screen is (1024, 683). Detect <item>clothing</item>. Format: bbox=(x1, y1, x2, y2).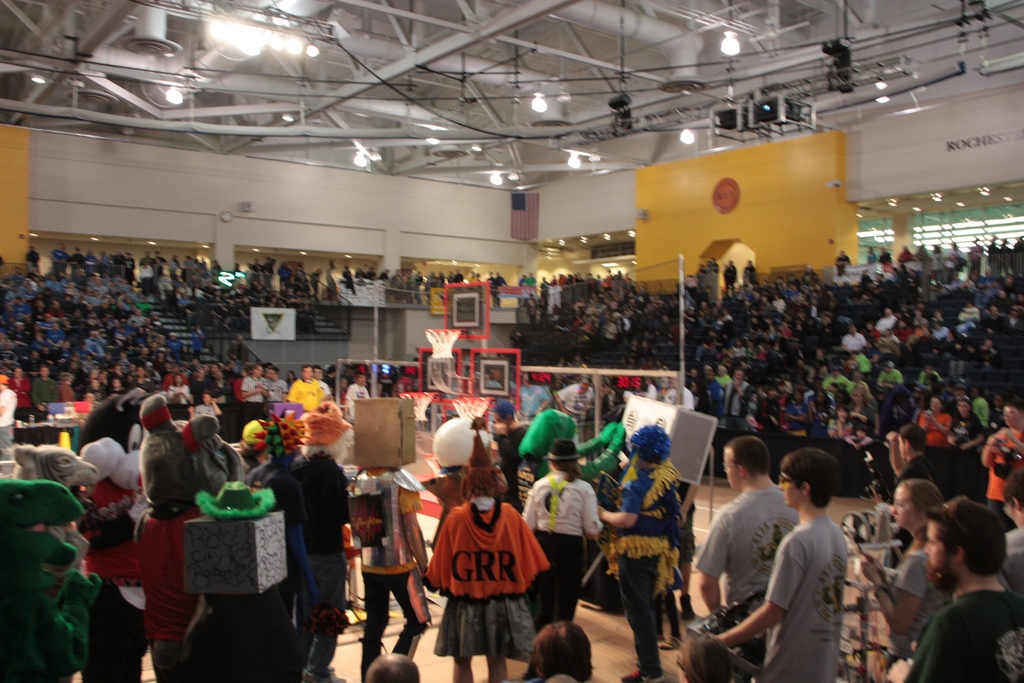
bbox=(908, 586, 1023, 682).
